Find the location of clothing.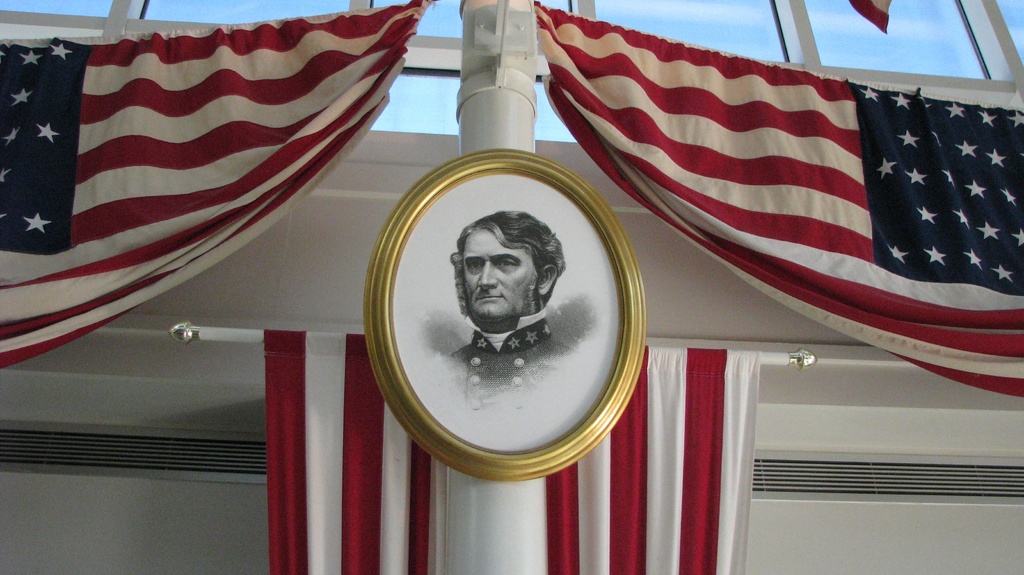
Location: (left=441, top=300, right=574, bottom=411).
